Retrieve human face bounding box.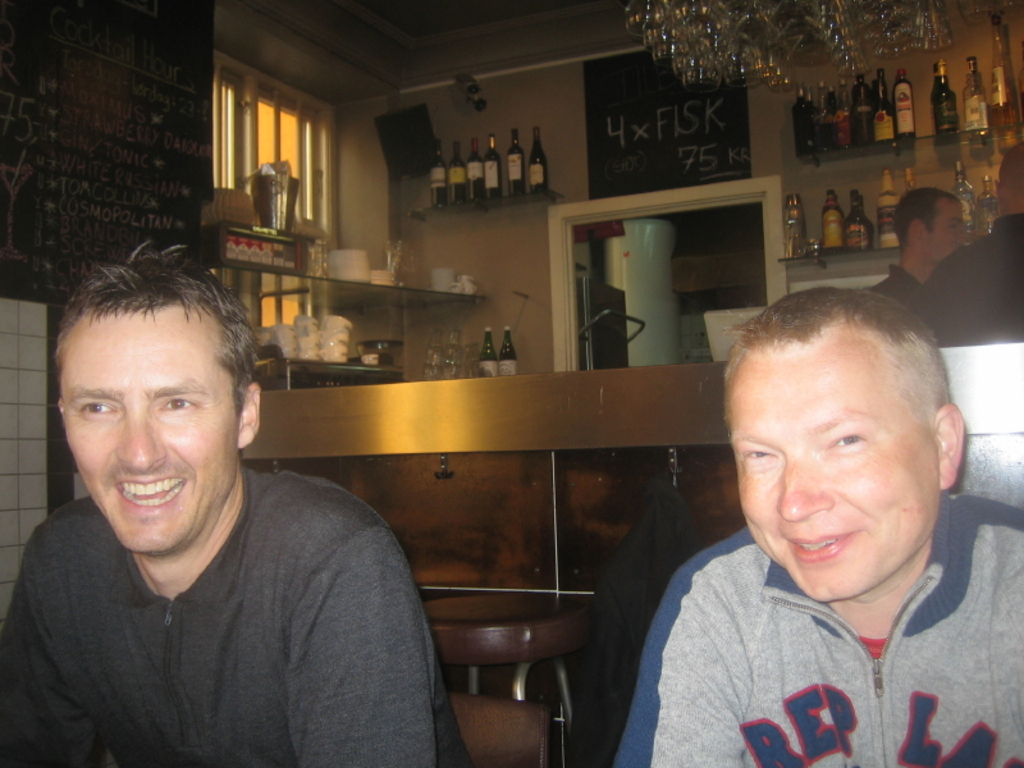
Bounding box: 724,343,941,598.
